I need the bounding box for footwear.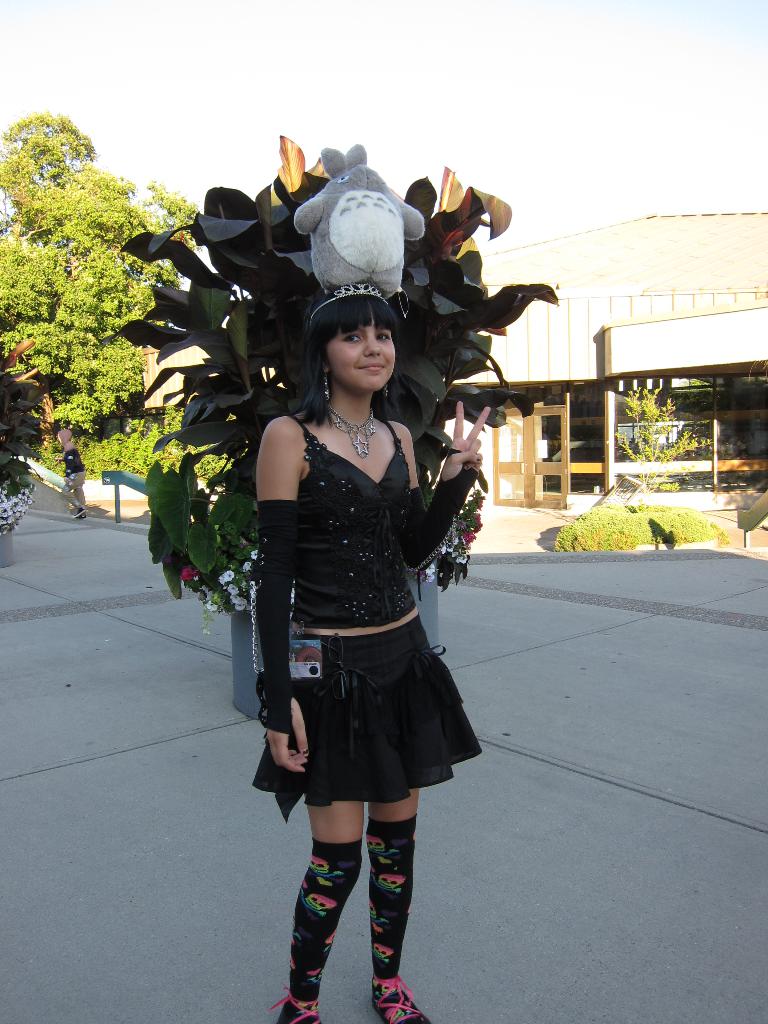
Here it is: {"x1": 268, "y1": 982, "x2": 325, "y2": 1023}.
